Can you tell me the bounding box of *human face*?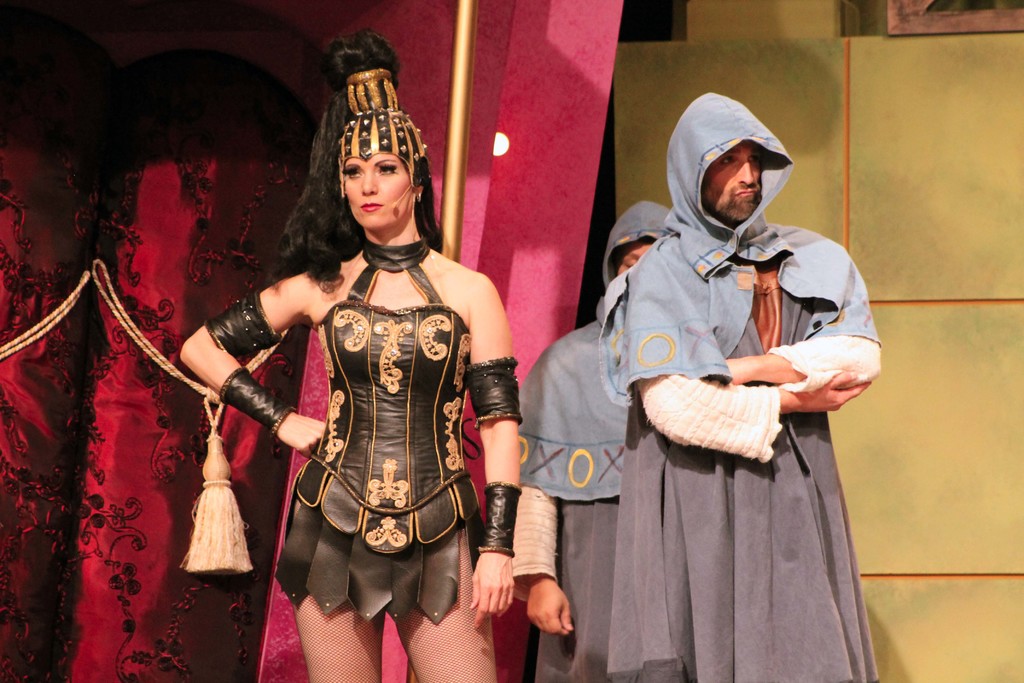
x1=702 y1=146 x2=762 y2=211.
